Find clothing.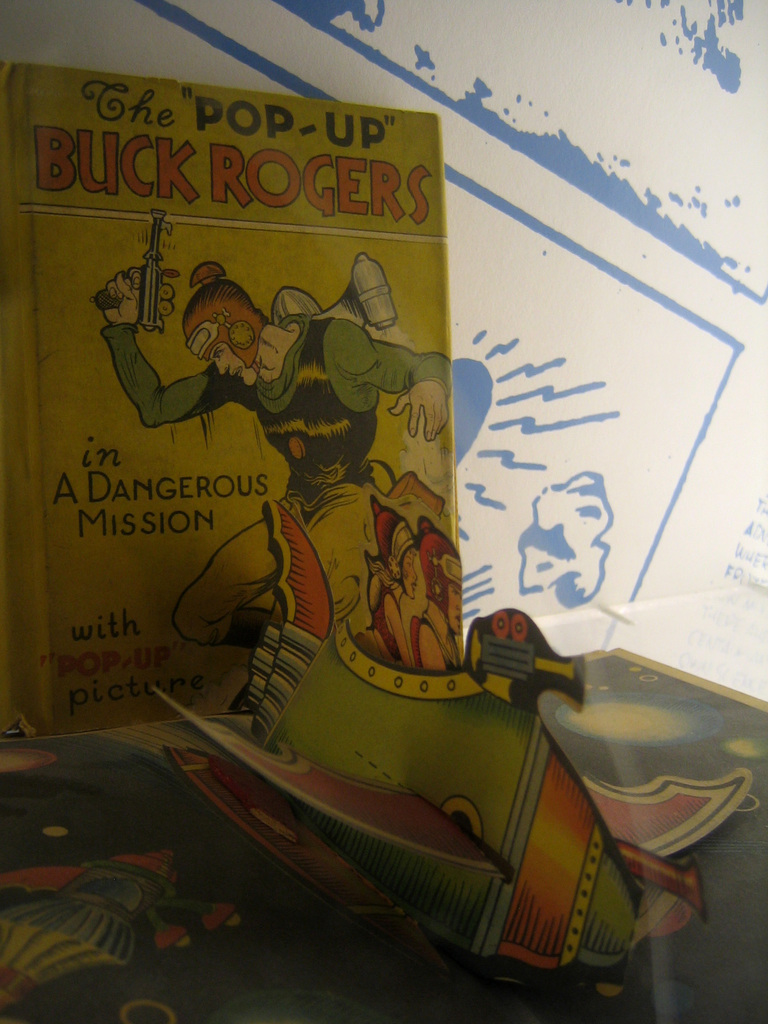
box(106, 325, 450, 713).
